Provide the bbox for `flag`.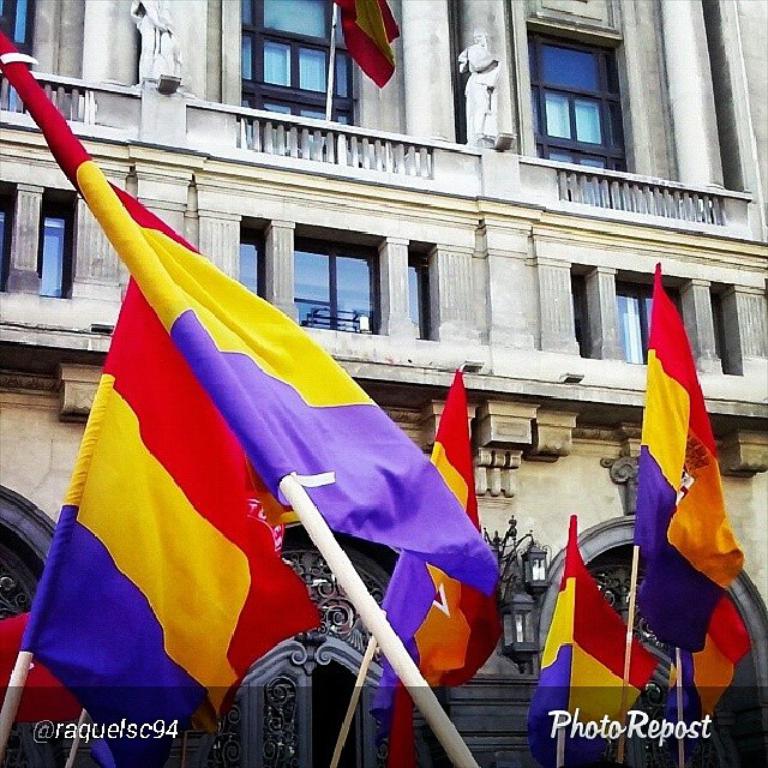
<bbox>616, 232, 749, 736</bbox>.
